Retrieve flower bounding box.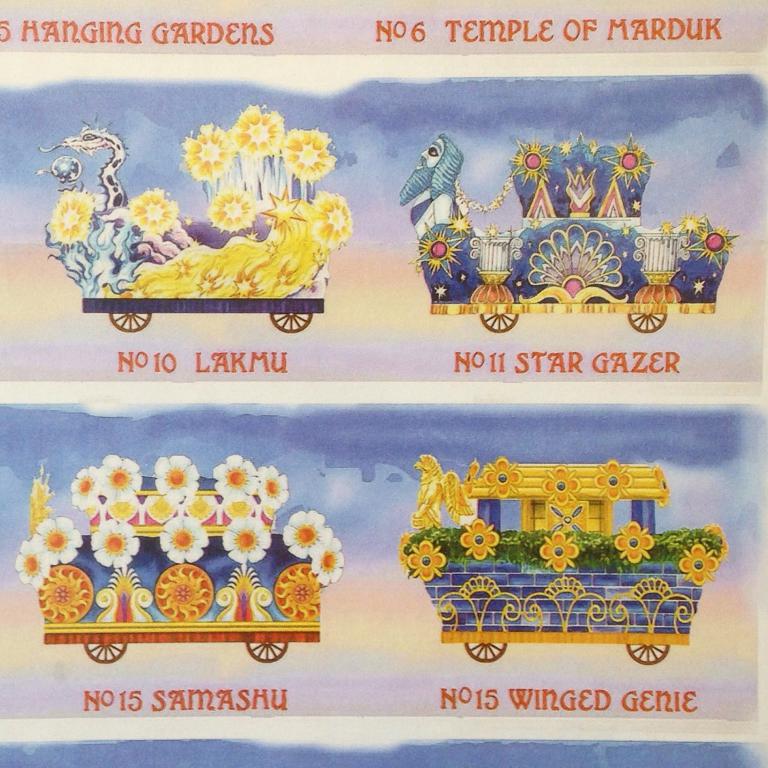
Bounding box: pyautogui.locateOnScreen(219, 515, 268, 563).
